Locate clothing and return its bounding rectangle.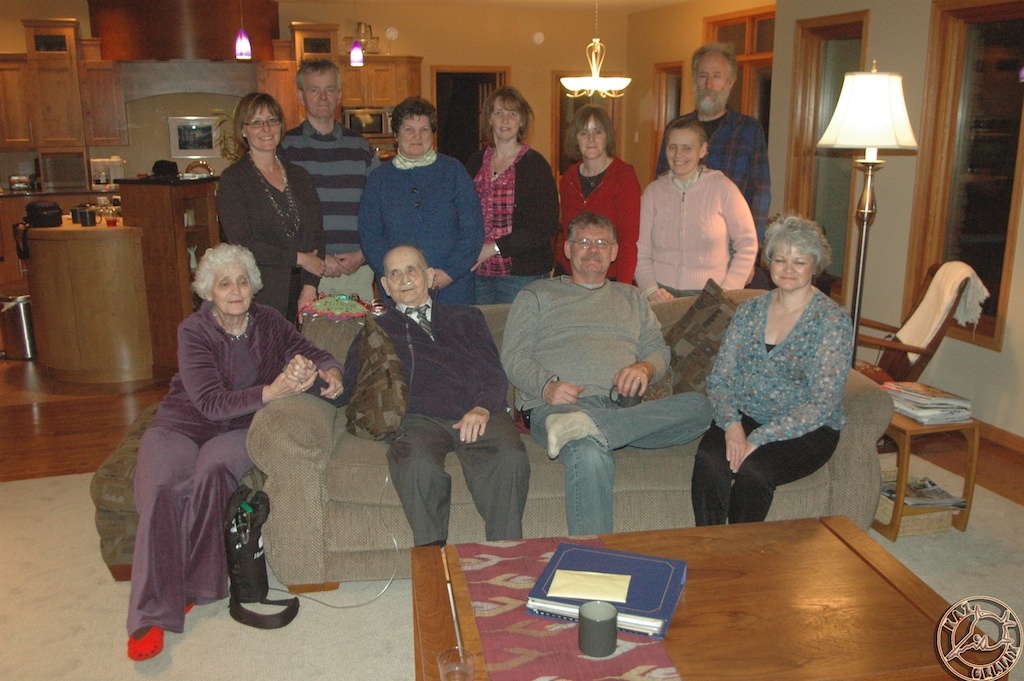
BBox(362, 313, 529, 540).
